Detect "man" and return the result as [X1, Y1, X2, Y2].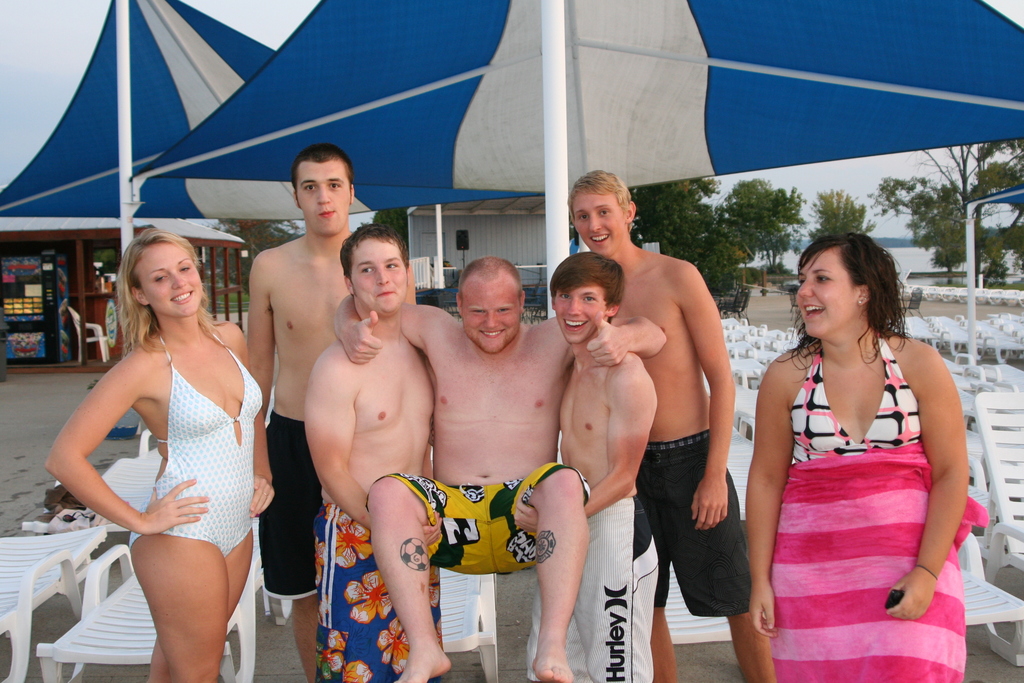
[299, 220, 436, 682].
